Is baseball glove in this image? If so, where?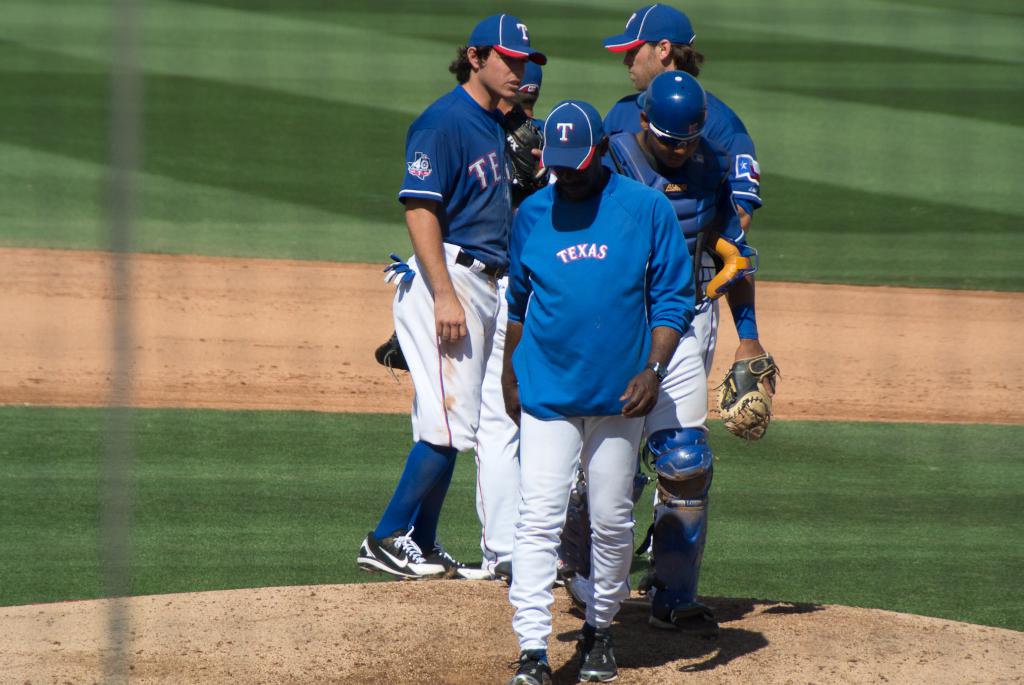
Yes, at {"left": 706, "top": 232, "right": 763, "bottom": 304}.
